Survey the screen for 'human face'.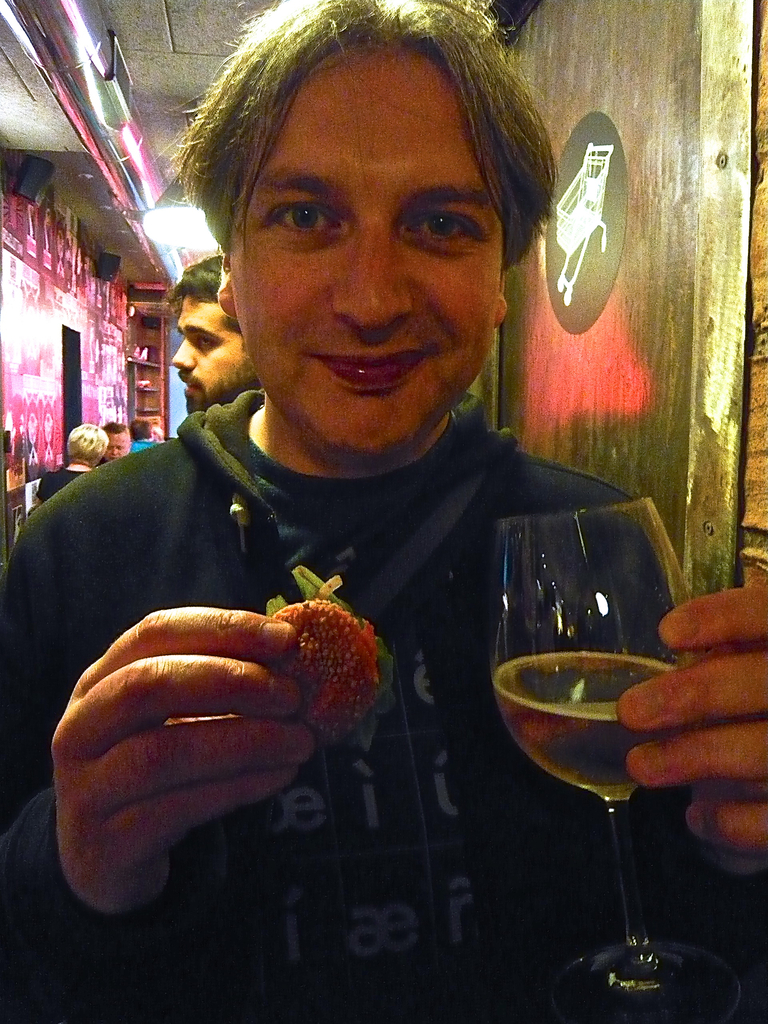
Survey found: left=172, top=293, right=261, bottom=416.
